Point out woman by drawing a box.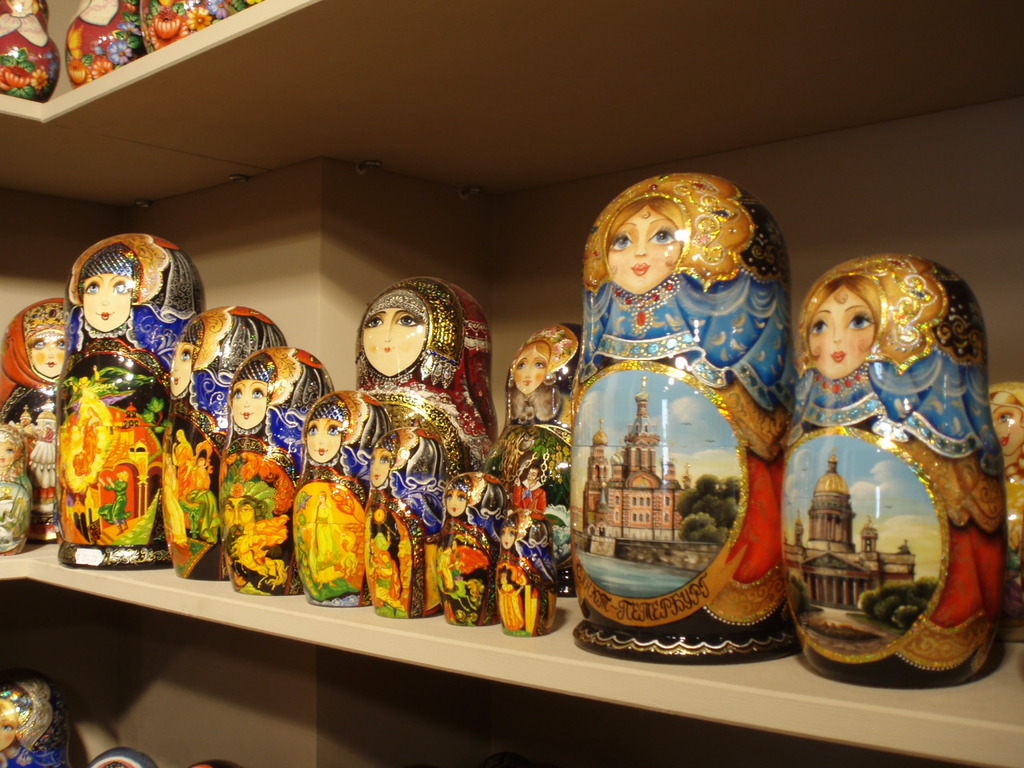
<box>607,196,682,298</box>.
